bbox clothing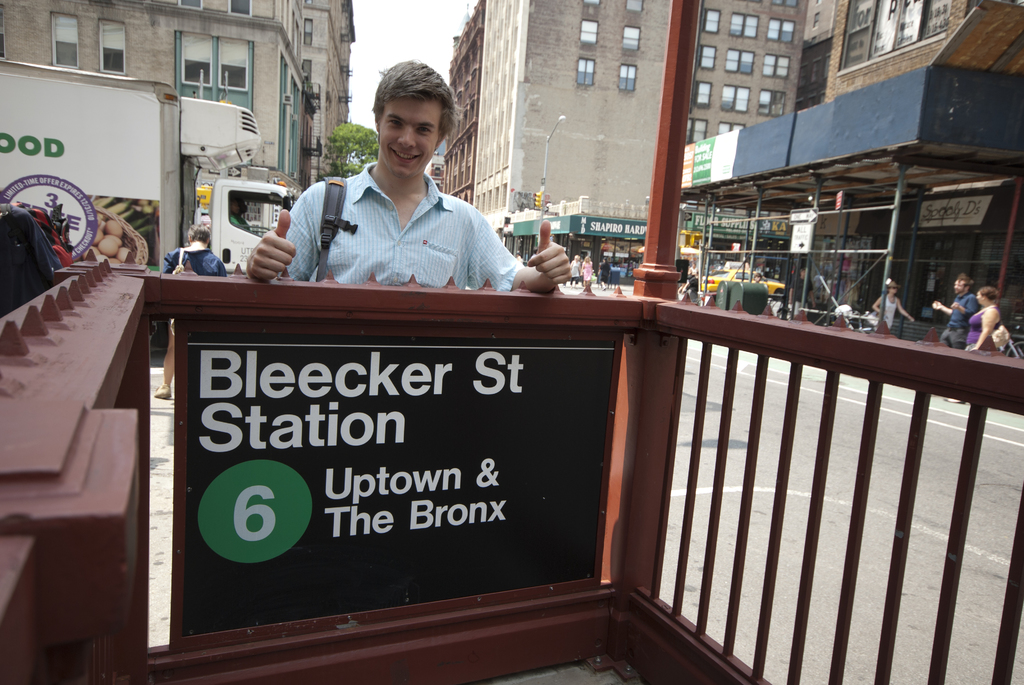
880 292 899 332
